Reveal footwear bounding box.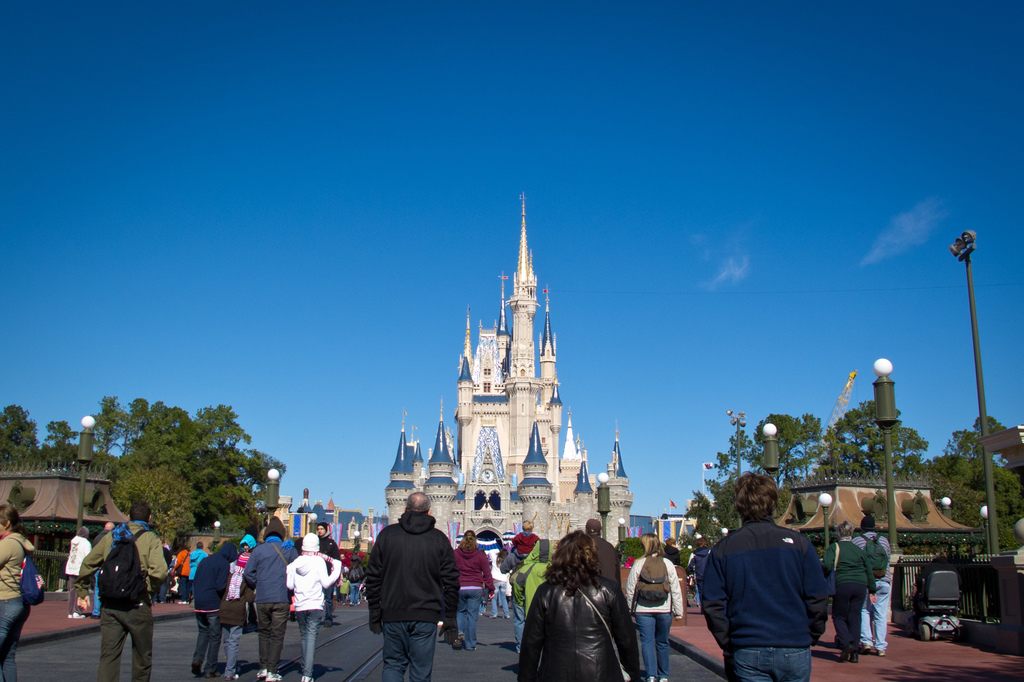
Revealed: box=[93, 615, 98, 619].
